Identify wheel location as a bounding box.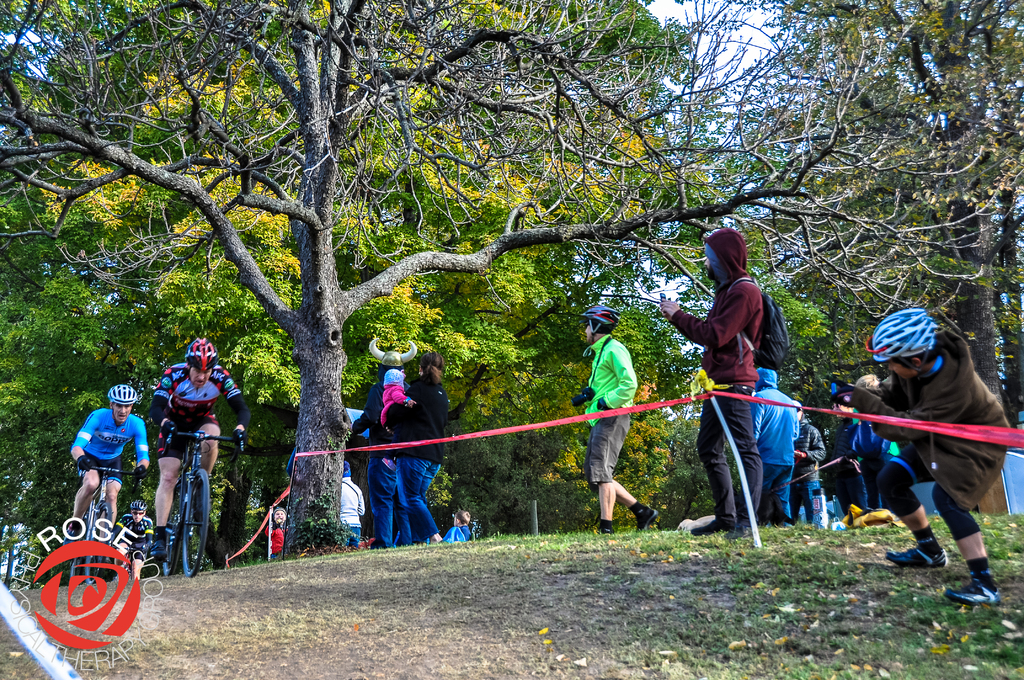
box=[182, 474, 213, 580].
